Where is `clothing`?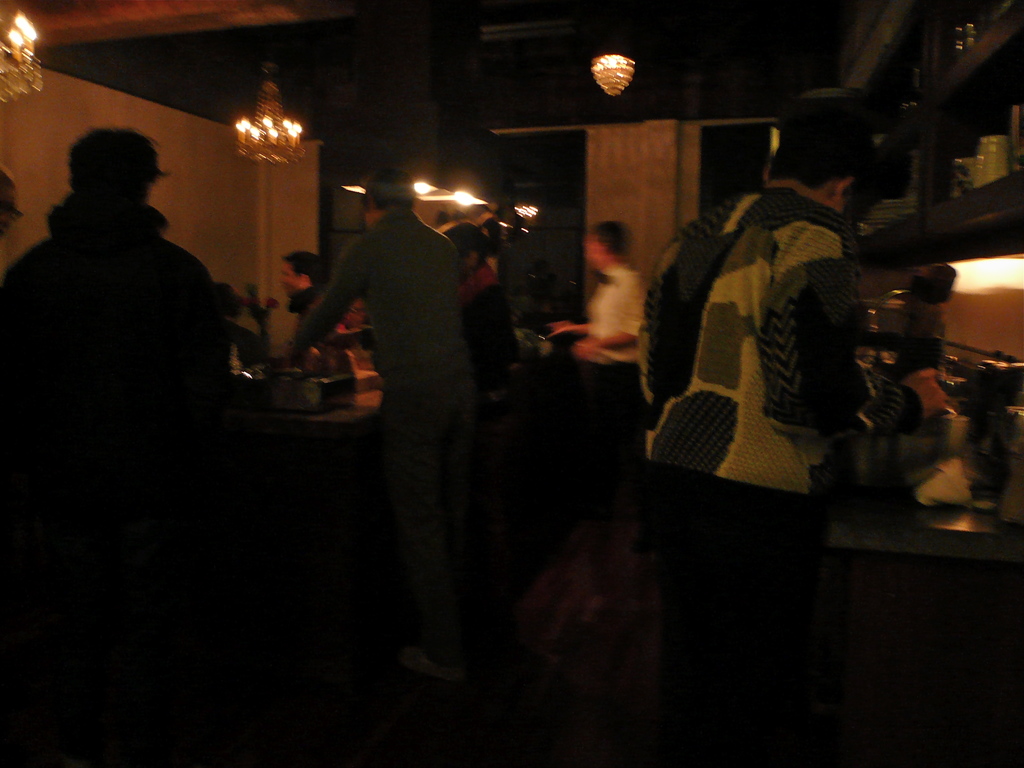
locate(585, 253, 650, 374).
